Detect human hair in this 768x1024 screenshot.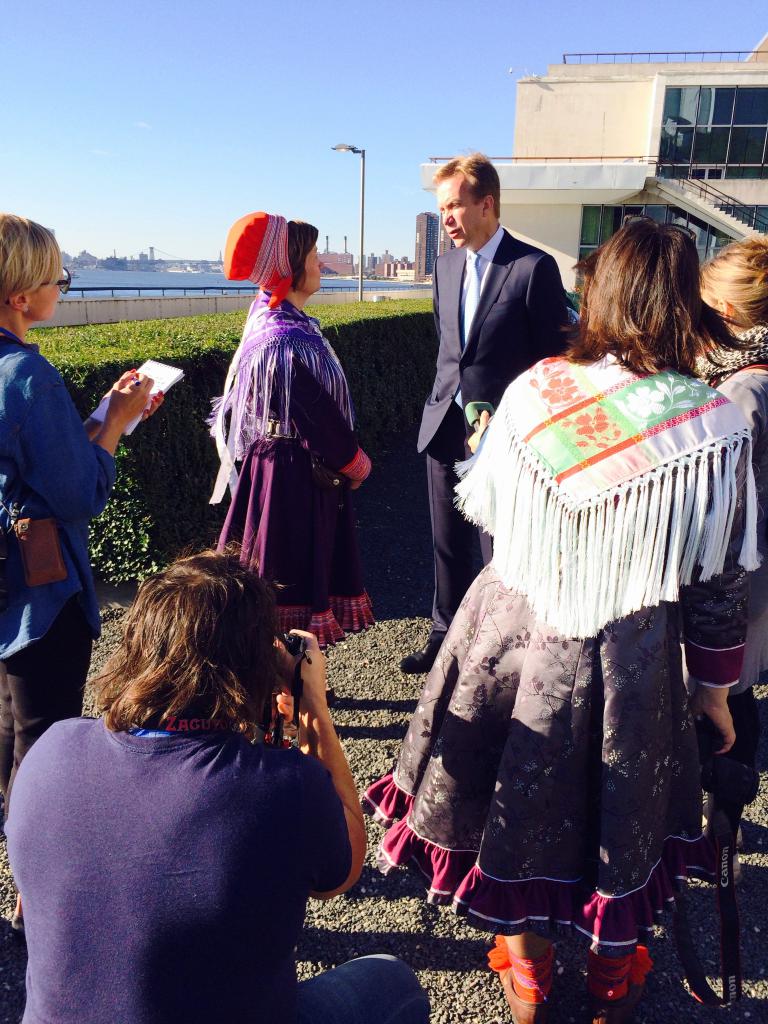
Detection: [left=93, top=538, right=280, bottom=741].
